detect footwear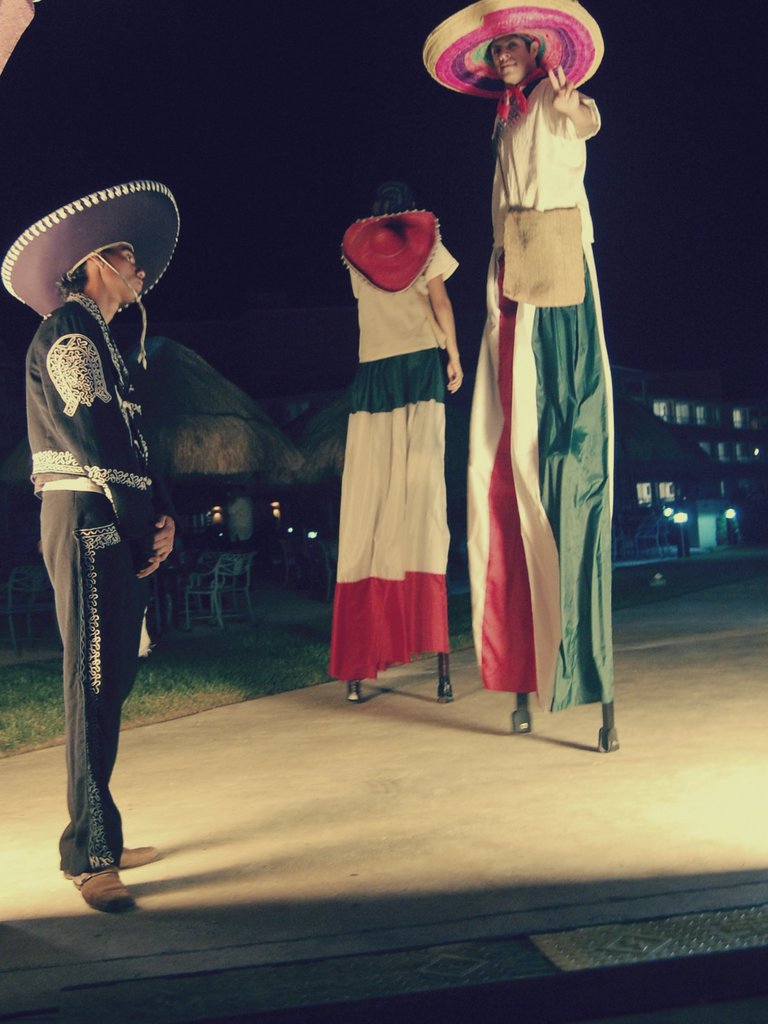
120:841:155:869
